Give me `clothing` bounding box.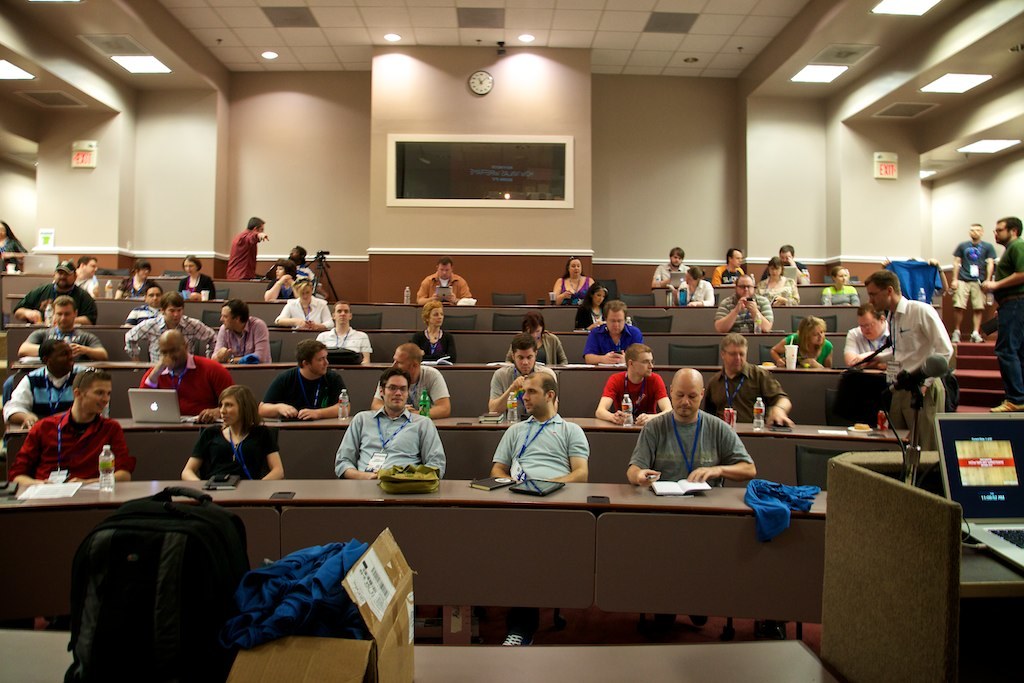
BBox(704, 365, 784, 425).
